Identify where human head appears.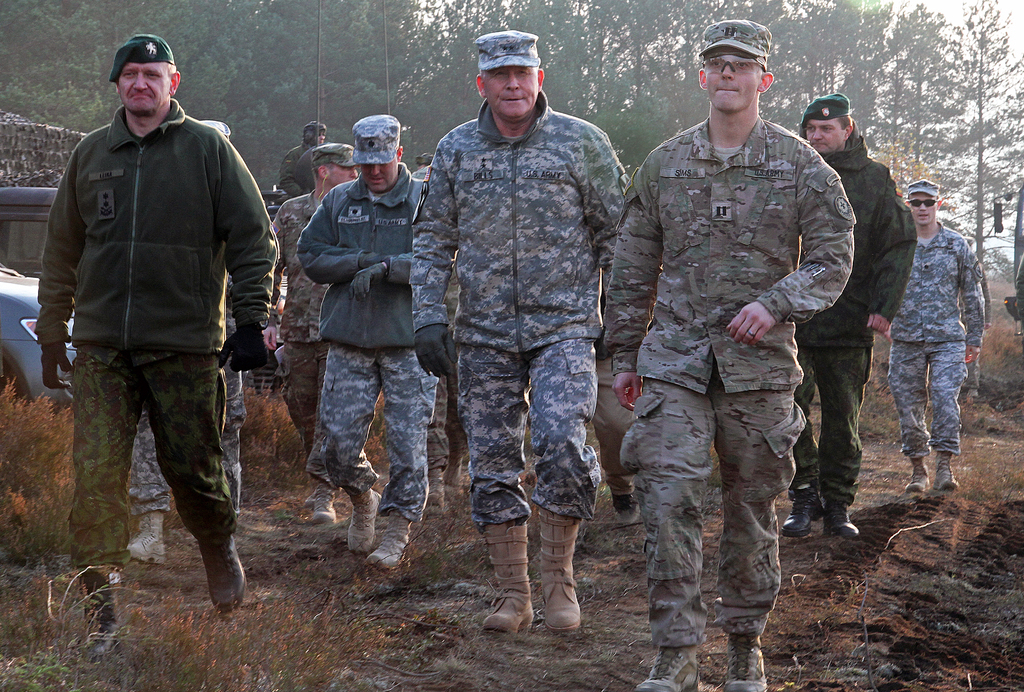
Appears at (x1=351, y1=119, x2=401, y2=195).
